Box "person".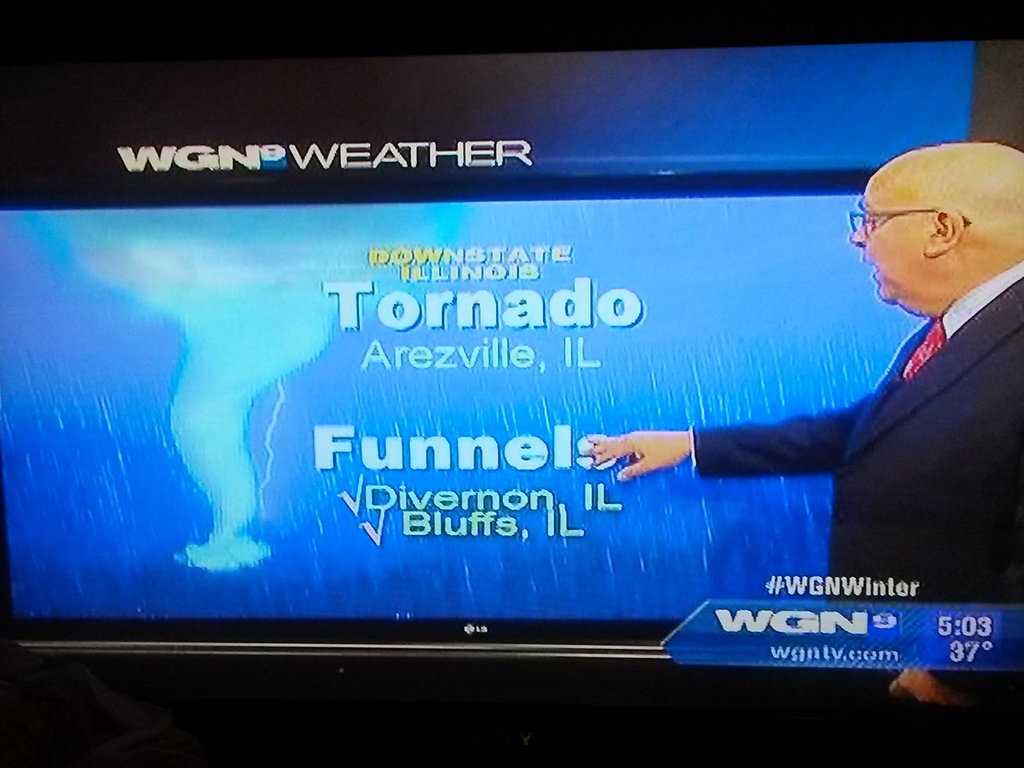
(584,140,1023,705).
